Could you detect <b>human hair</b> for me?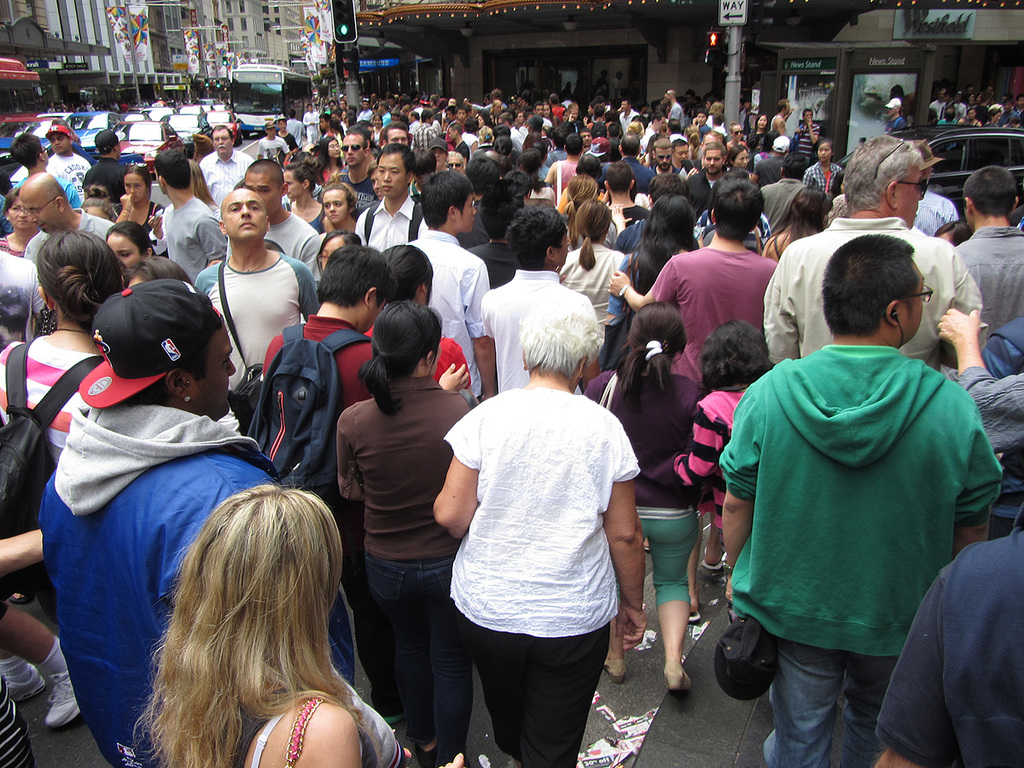
Detection result: bbox=[154, 146, 190, 191].
